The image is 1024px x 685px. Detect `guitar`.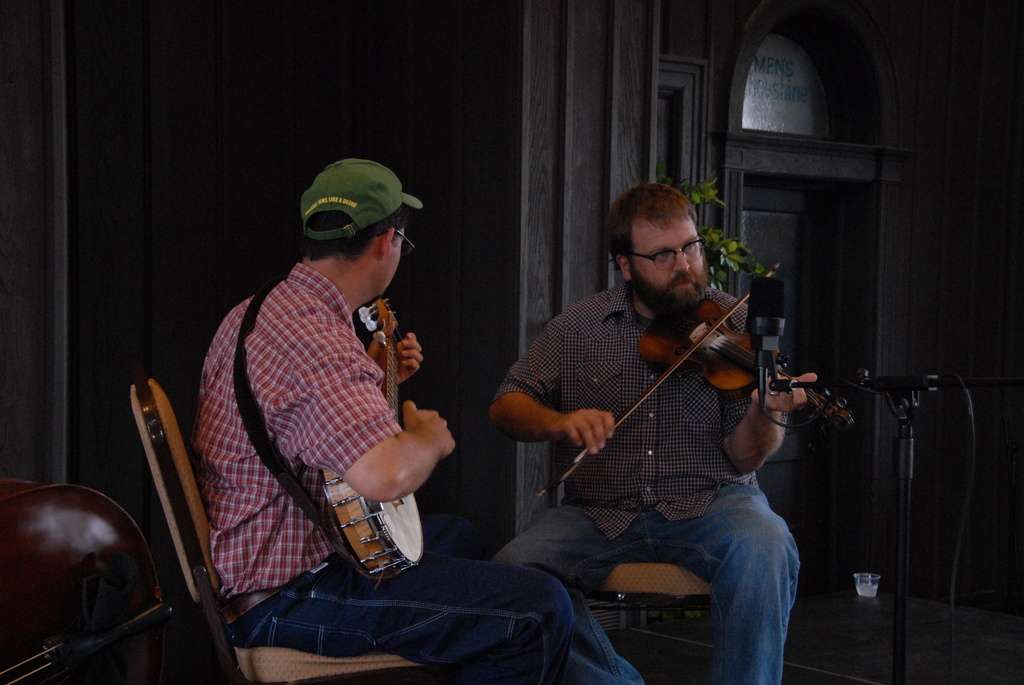
Detection: bbox=[321, 299, 420, 584].
